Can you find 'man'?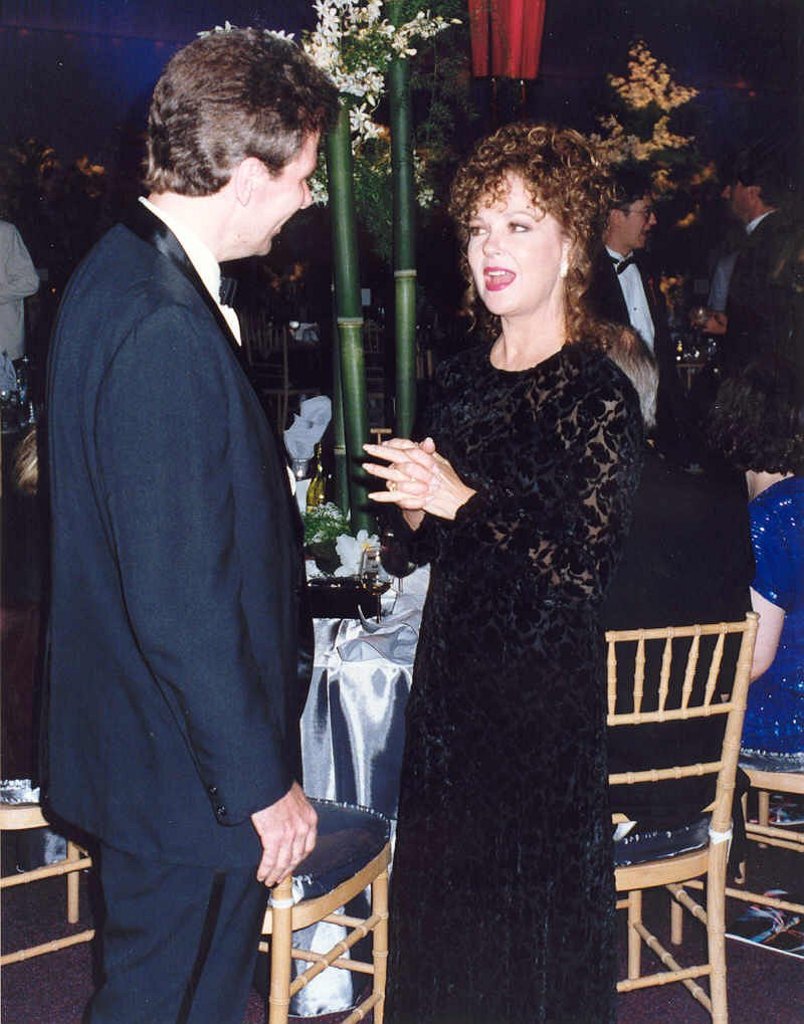
Yes, bounding box: 723/146/803/461.
